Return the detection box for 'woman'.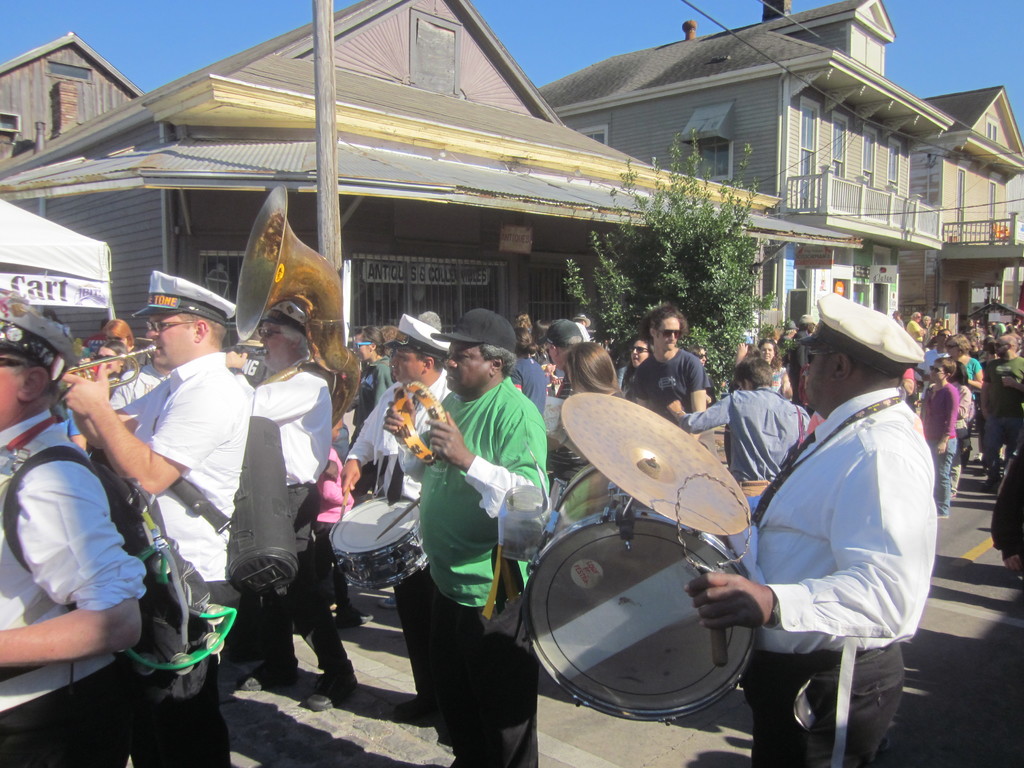
detection(345, 324, 397, 497).
